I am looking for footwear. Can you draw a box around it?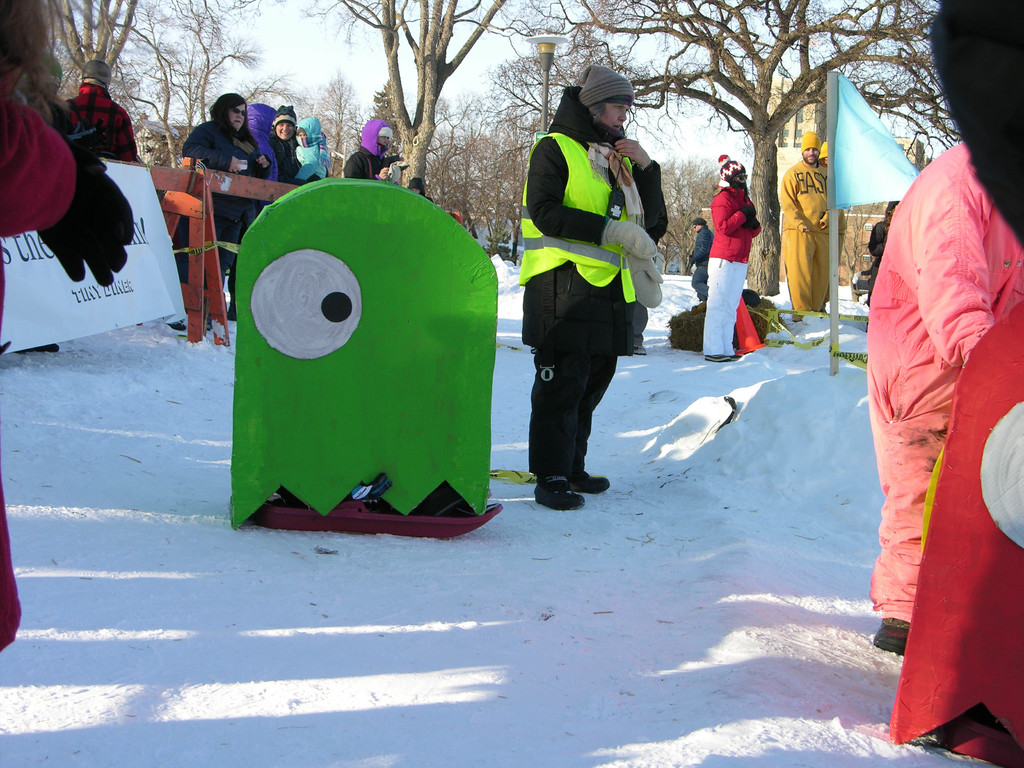
Sure, the bounding box is 567:468:614:495.
